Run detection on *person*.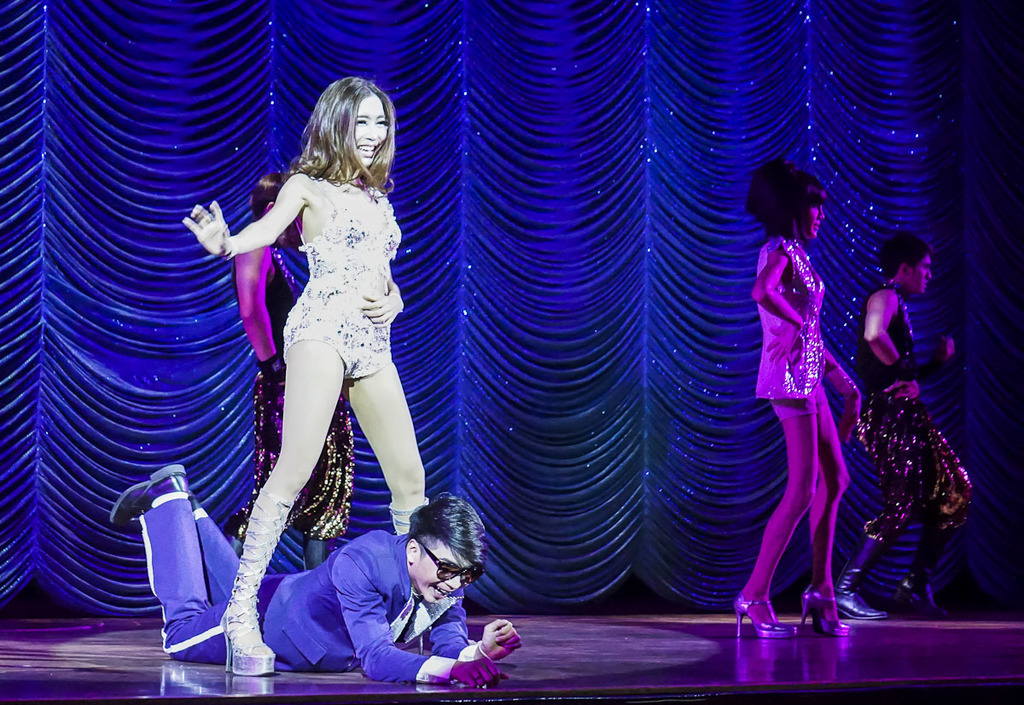
Result: [227, 167, 359, 568].
